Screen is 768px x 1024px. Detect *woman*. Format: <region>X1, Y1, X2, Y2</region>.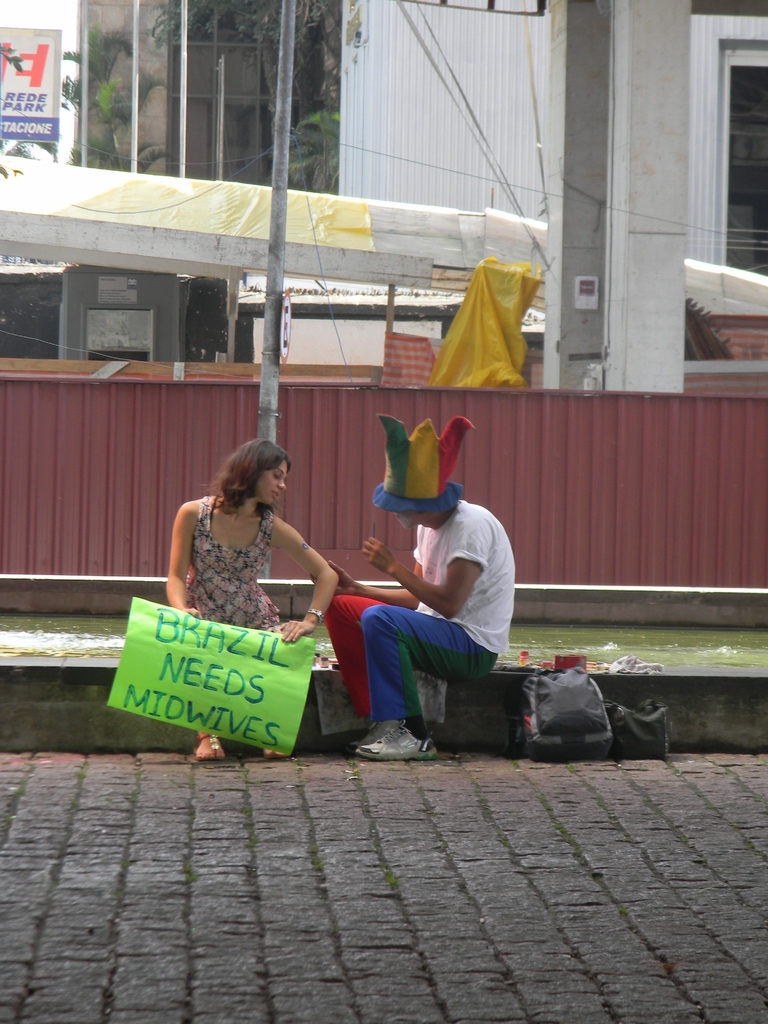
<region>163, 443, 340, 760</region>.
